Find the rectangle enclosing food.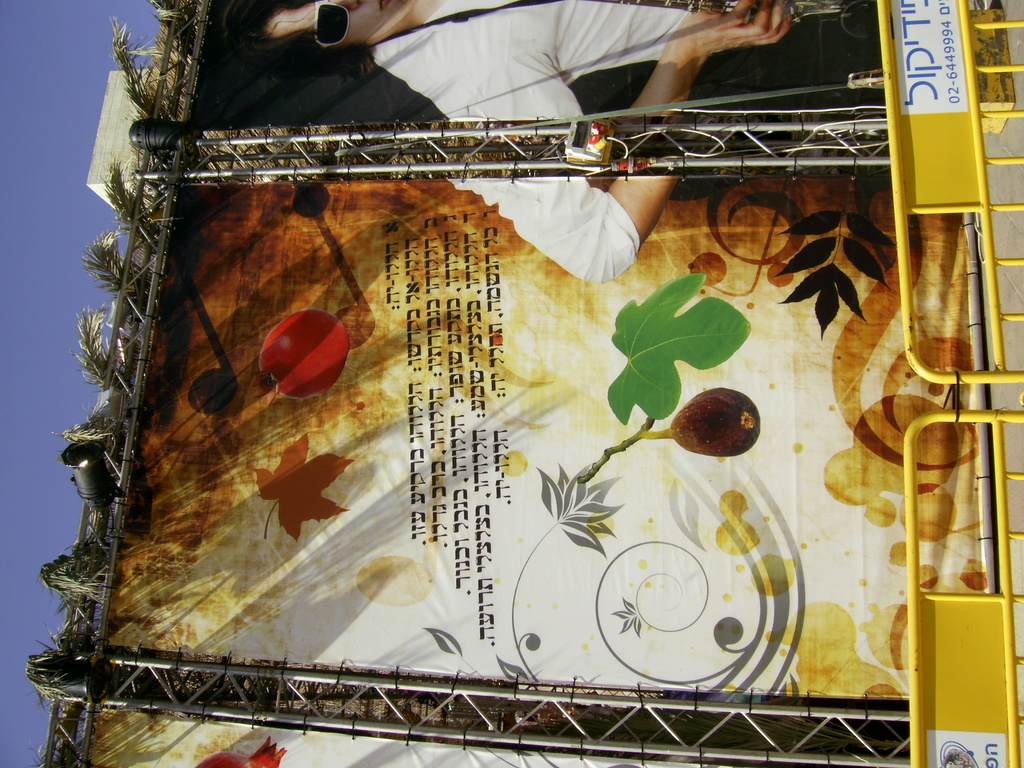
[left=261, top=308, right=342, bottom=399].
